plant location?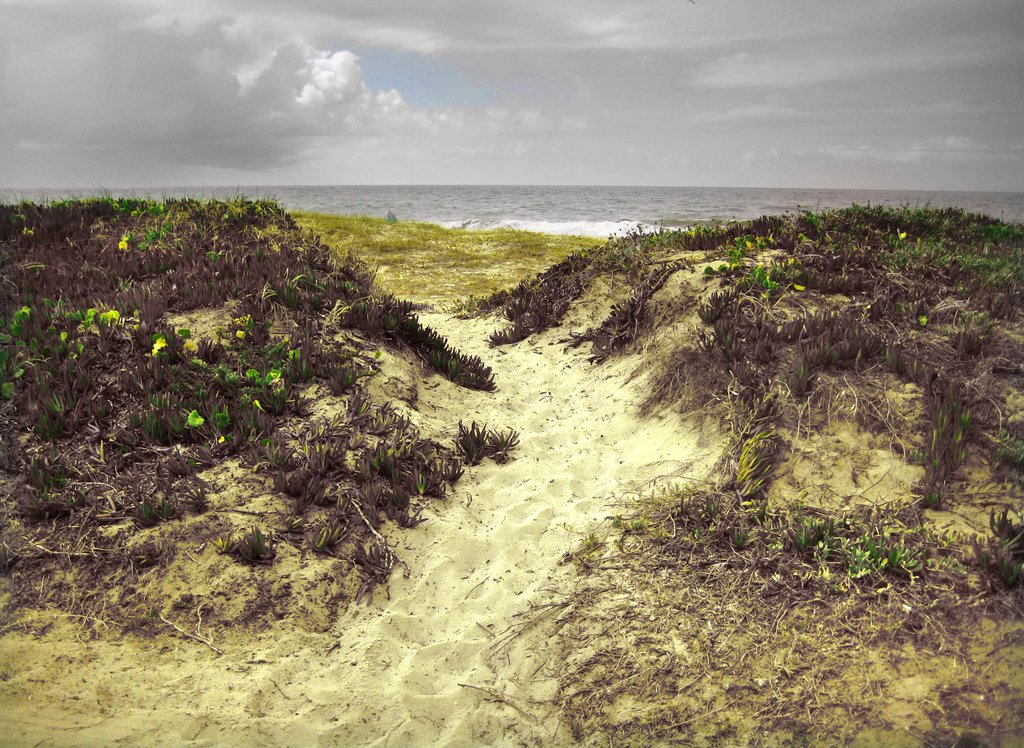
Rect(155, 190, 186, 225)
